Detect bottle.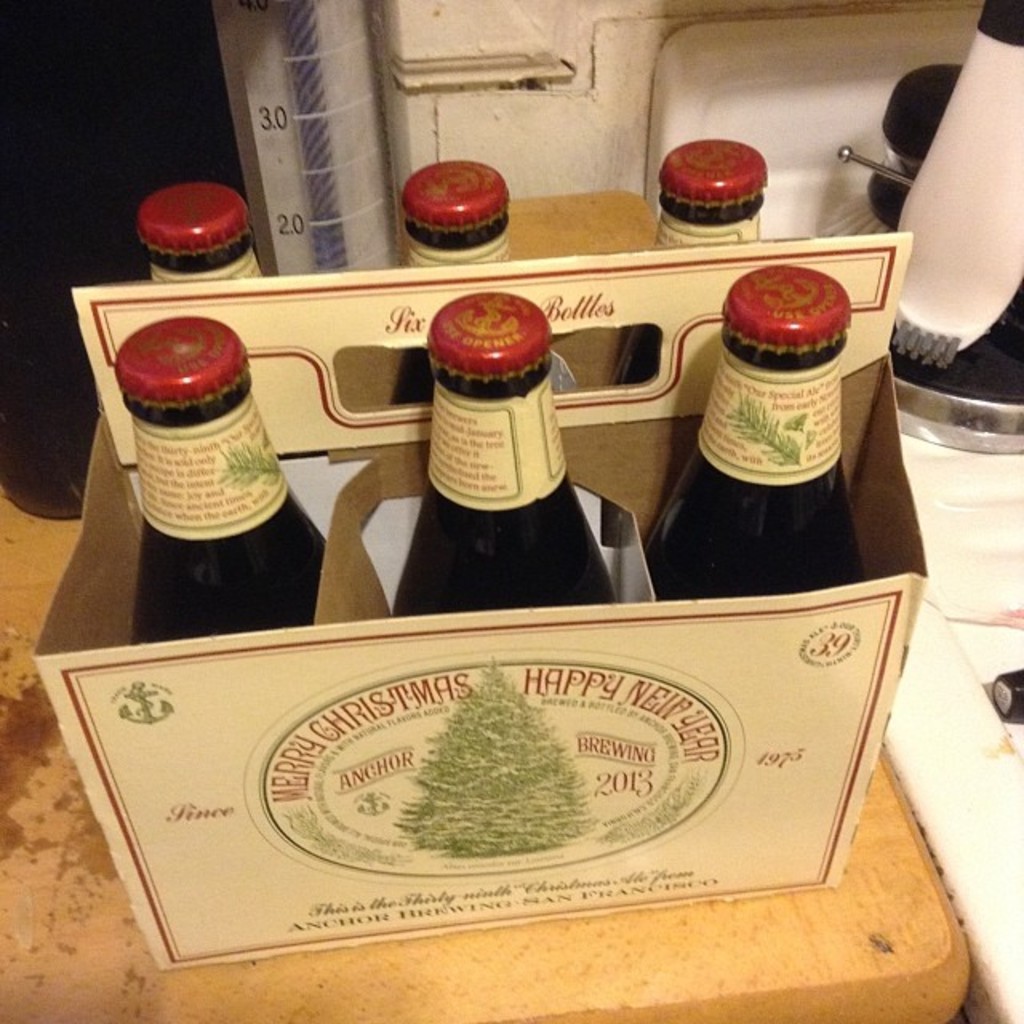
Detected at 104/304/320/651.
